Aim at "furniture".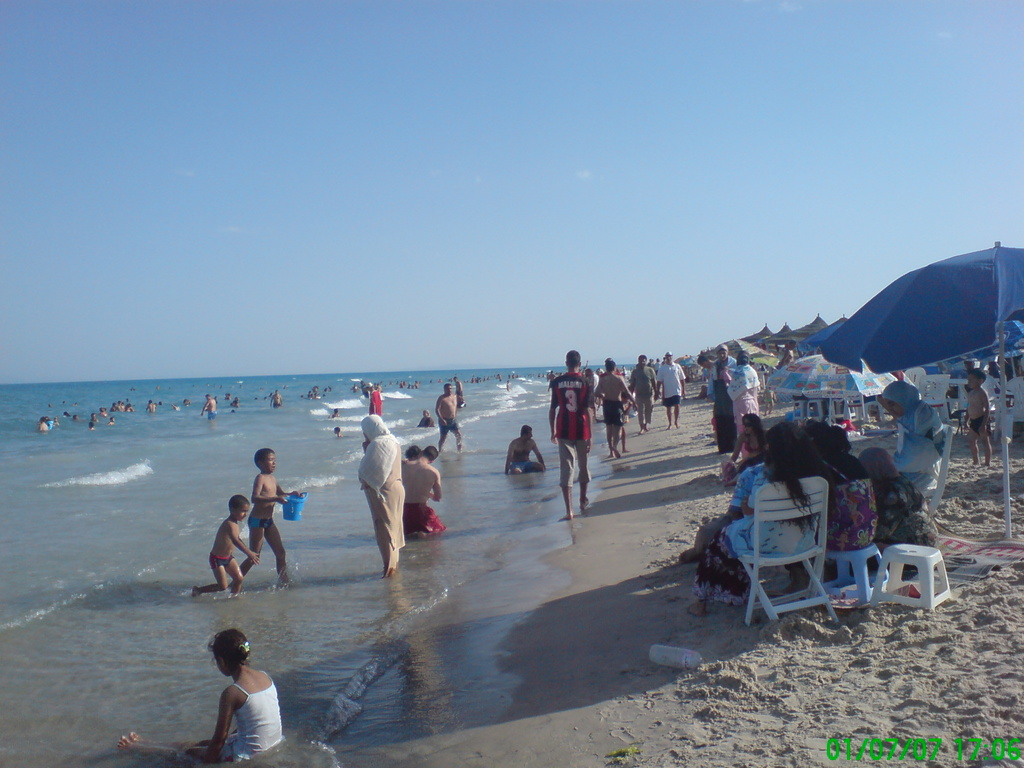
Aimed at (870,546,953,615).
